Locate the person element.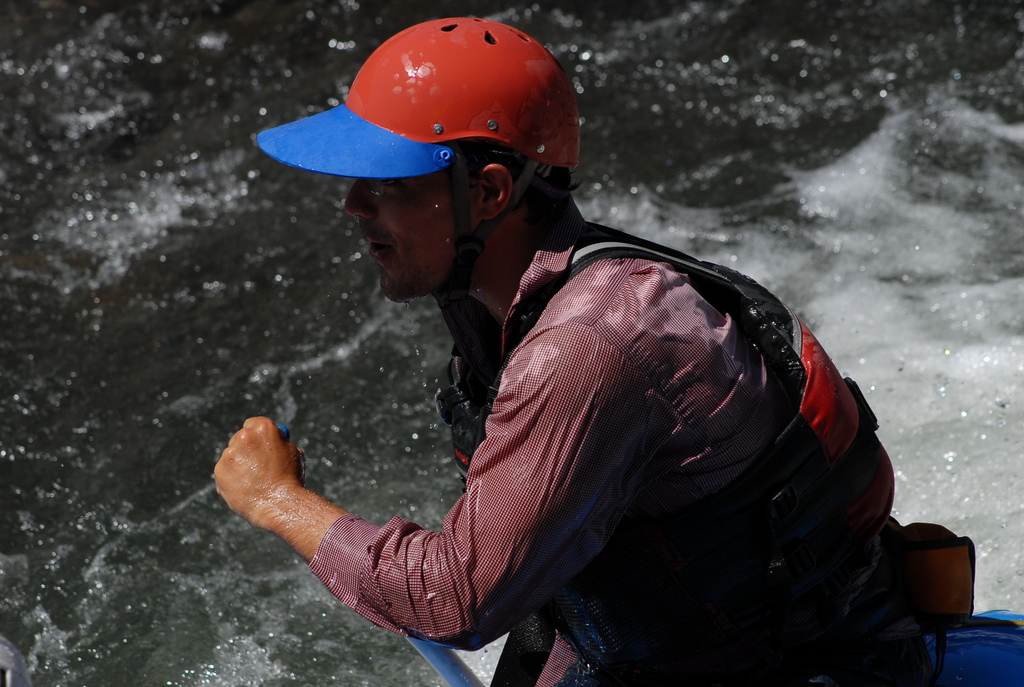
Element bbox: bbox=(218, 20, 940, 686).
